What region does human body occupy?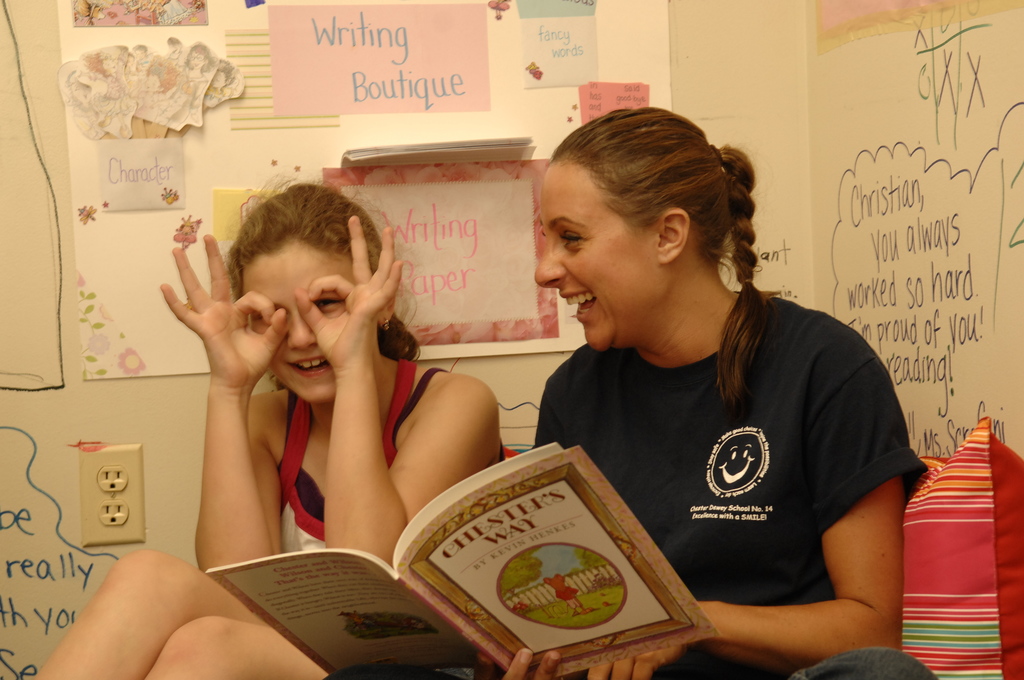
x1=513, y1=164, x2=977, y2=639.
